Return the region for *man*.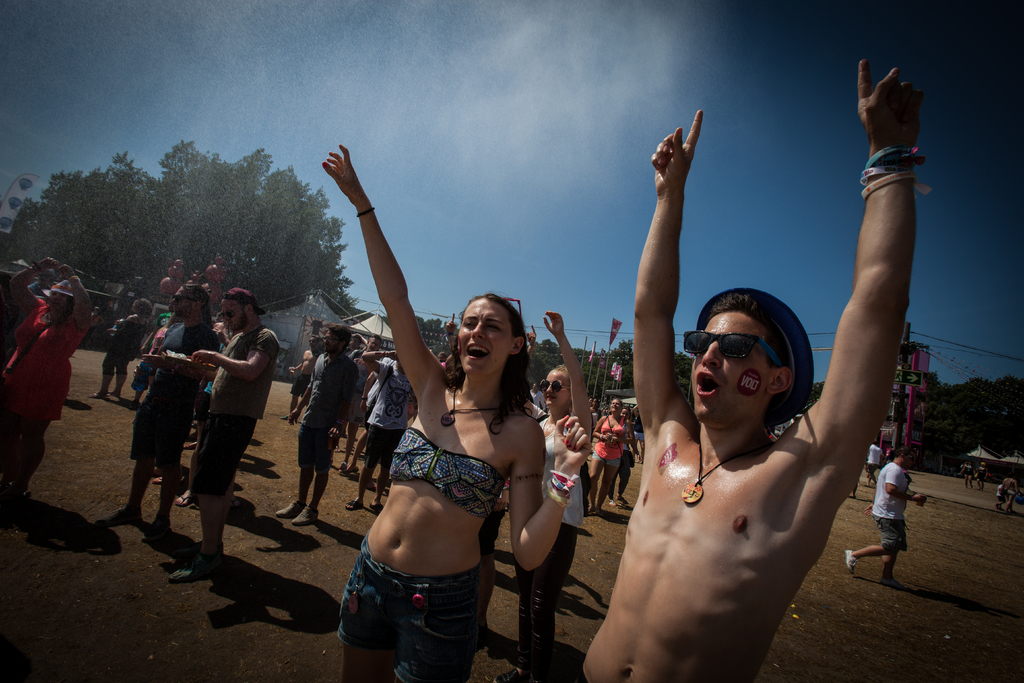
left=526, top=381, right=549, bottom=412.
